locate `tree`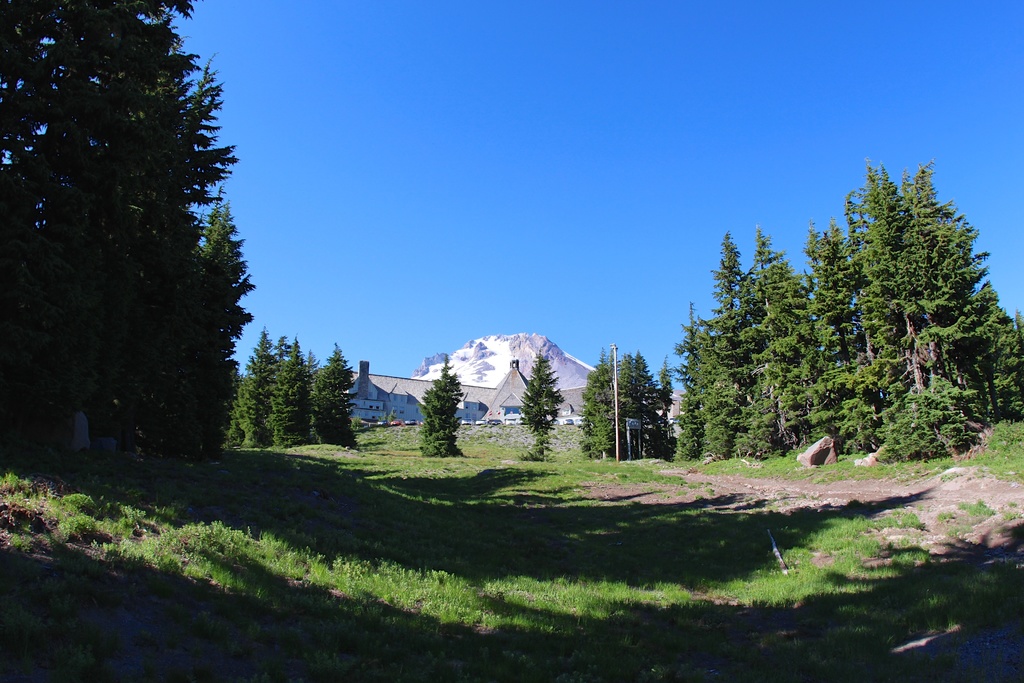
select_region(516, 346, 566, 462)
